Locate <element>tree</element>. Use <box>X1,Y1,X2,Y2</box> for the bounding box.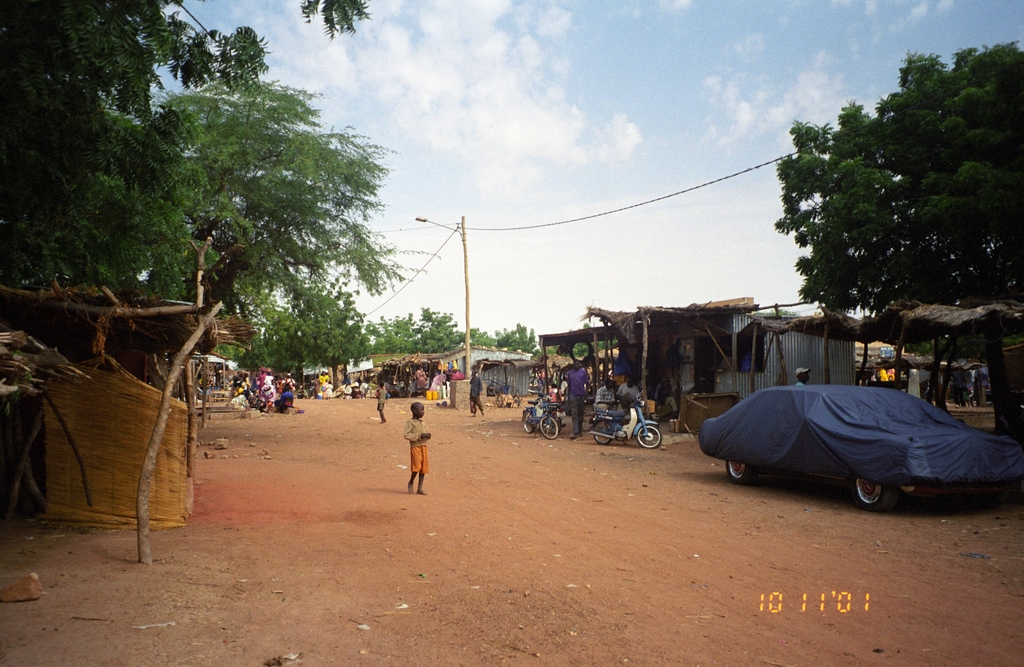
<box>0,0,375,298</box>.
